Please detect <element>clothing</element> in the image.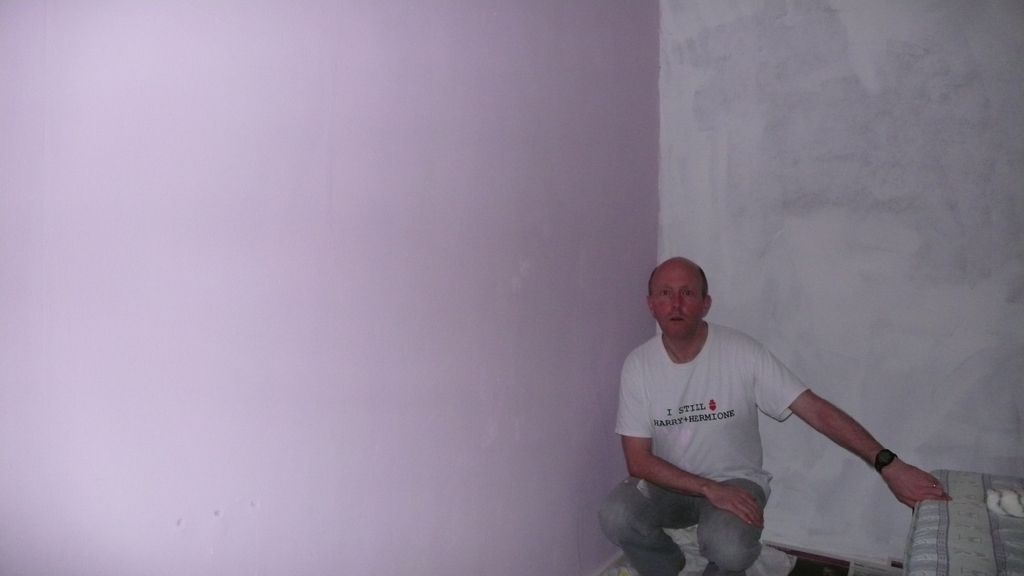
(x1=596, y1=321, x2=810, y2=575).
